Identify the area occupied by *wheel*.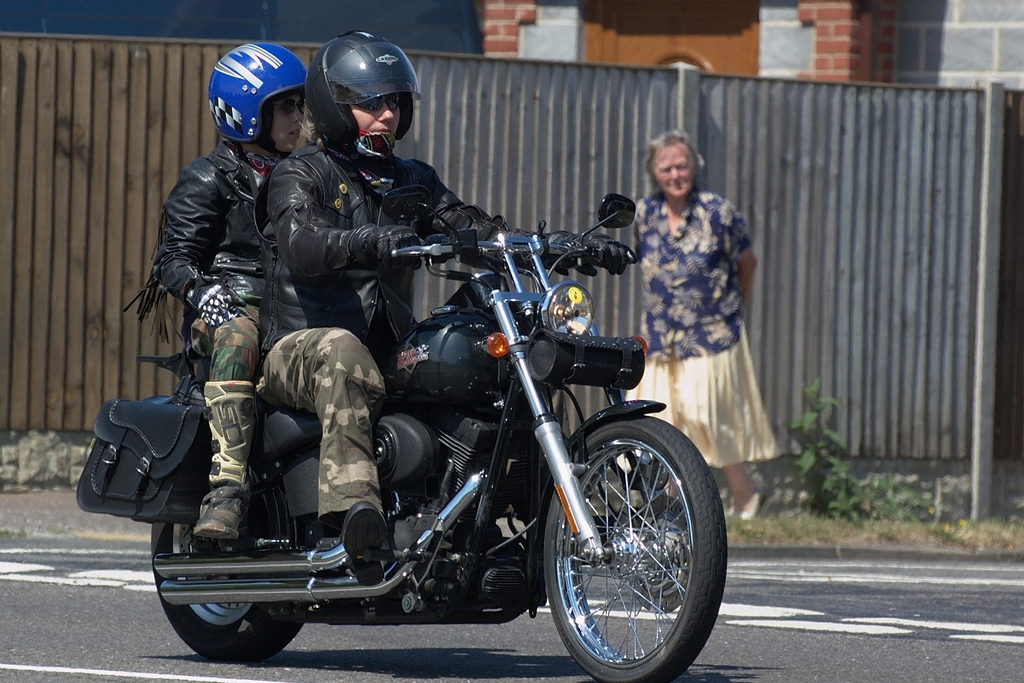
Area: {"left": 152, "top": 468, "right": 303, "bottom": 666}.
